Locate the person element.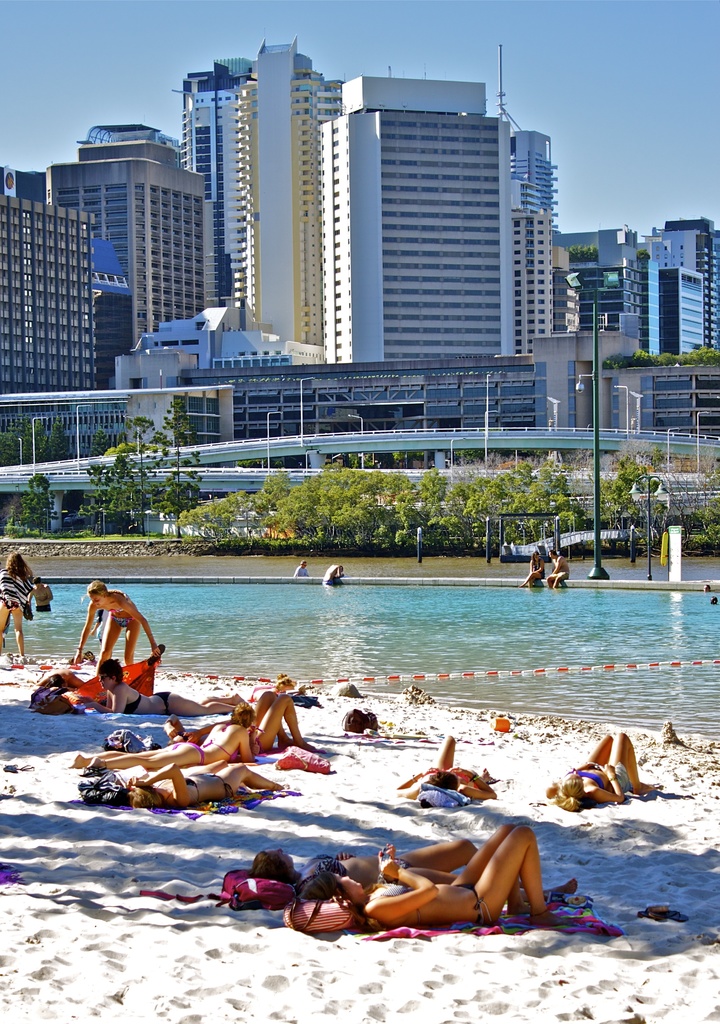
Element bbox: {"x1": 291, "y1": 559, "x2": 310, "y2": 576}.
